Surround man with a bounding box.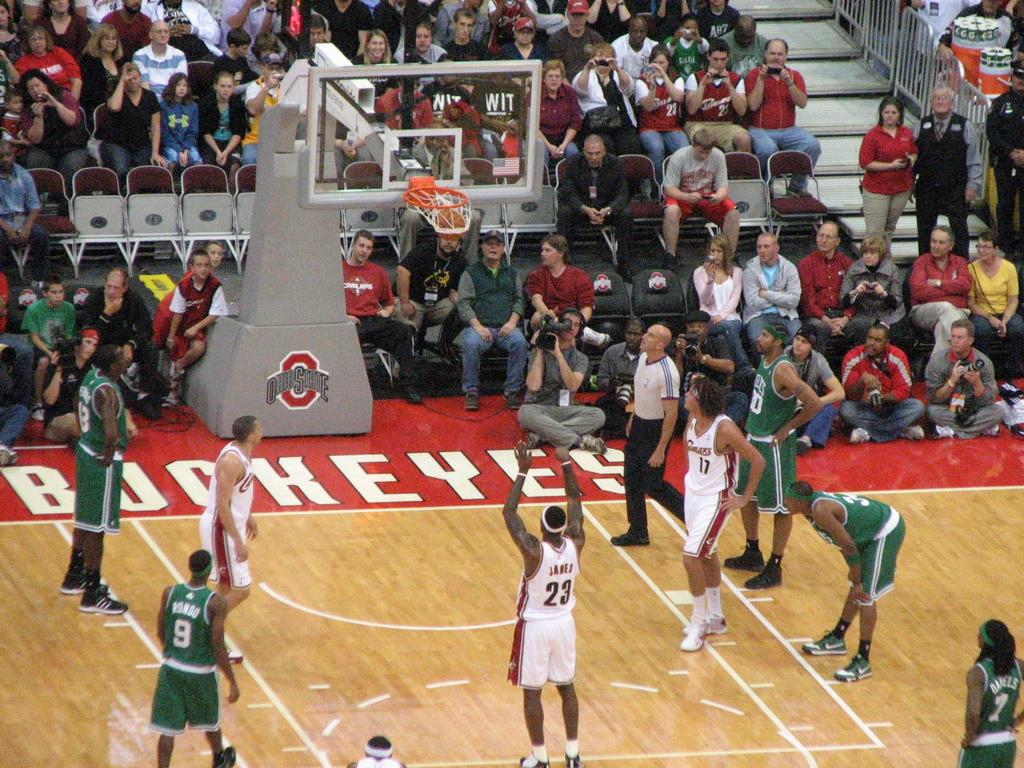
Rect(558, 132, 634, 282).
